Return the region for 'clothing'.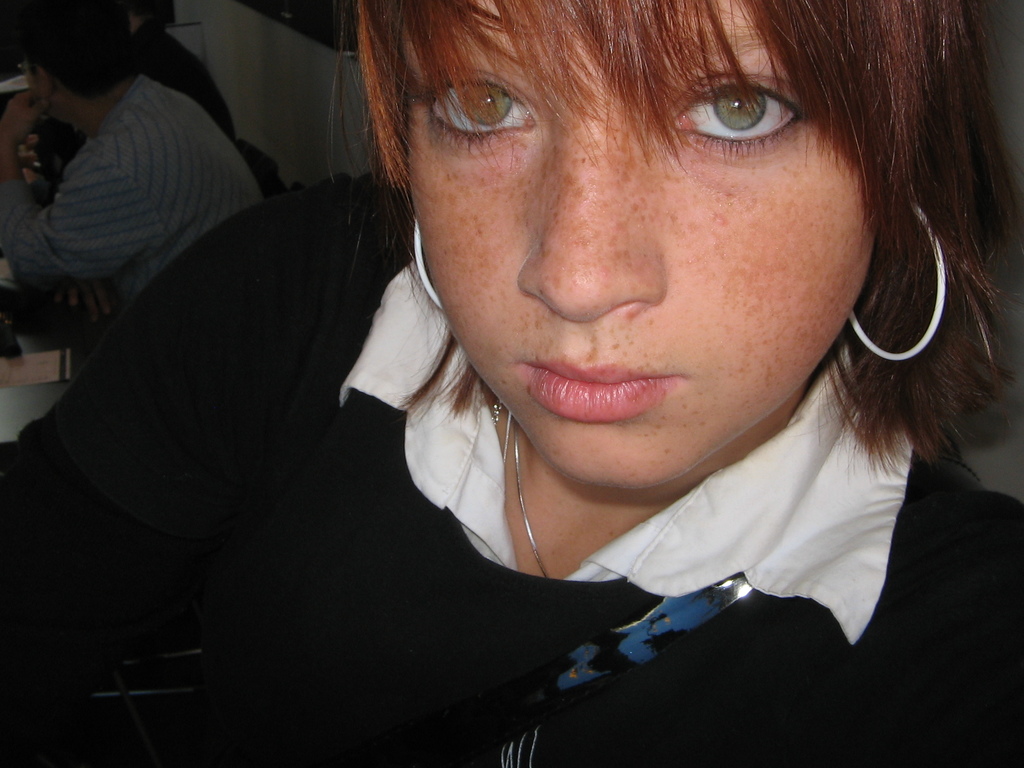
Rect(99, 17, 260, 229).
